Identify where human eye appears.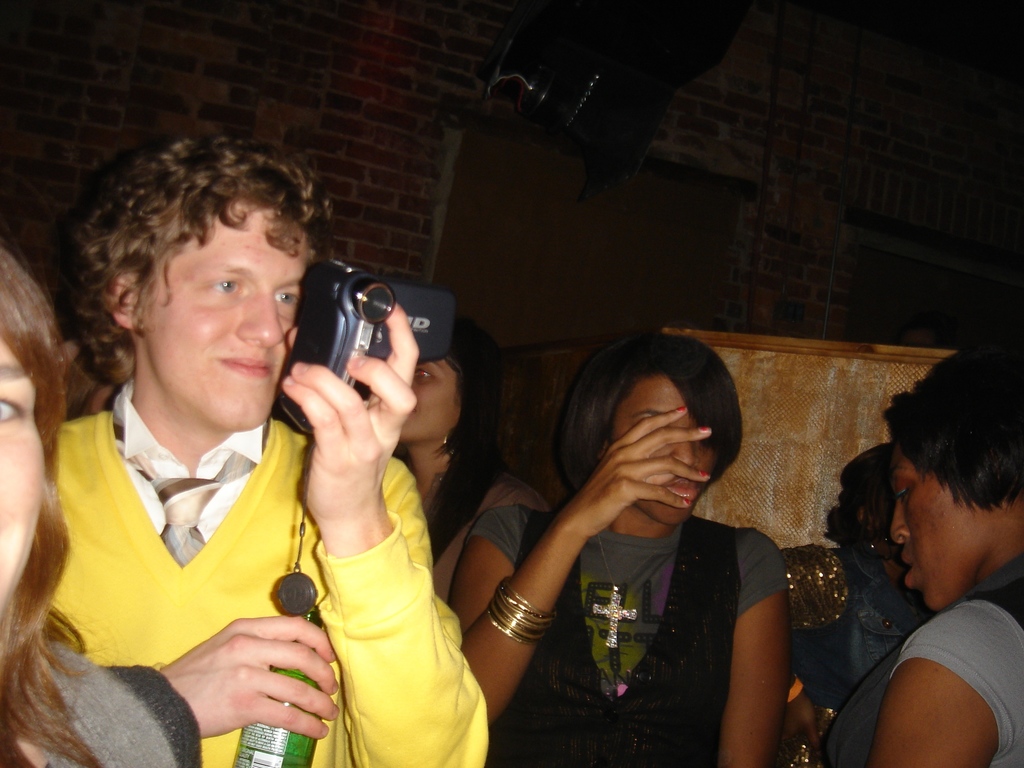
Appears at 0:389:24:428.
